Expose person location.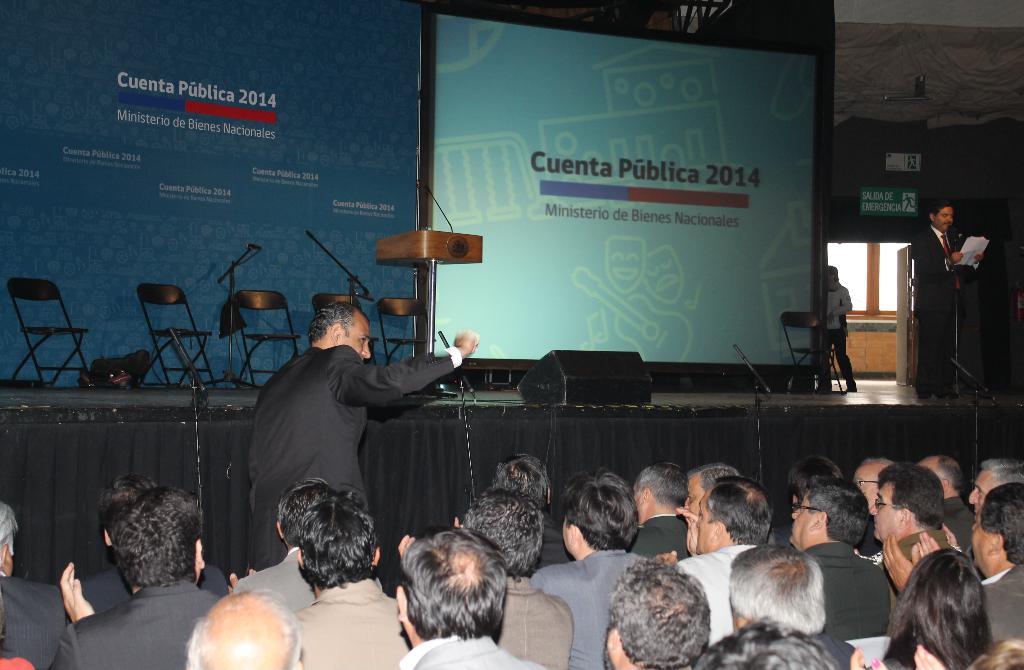
Exposed at Rect(922, 187, 993, 404).
